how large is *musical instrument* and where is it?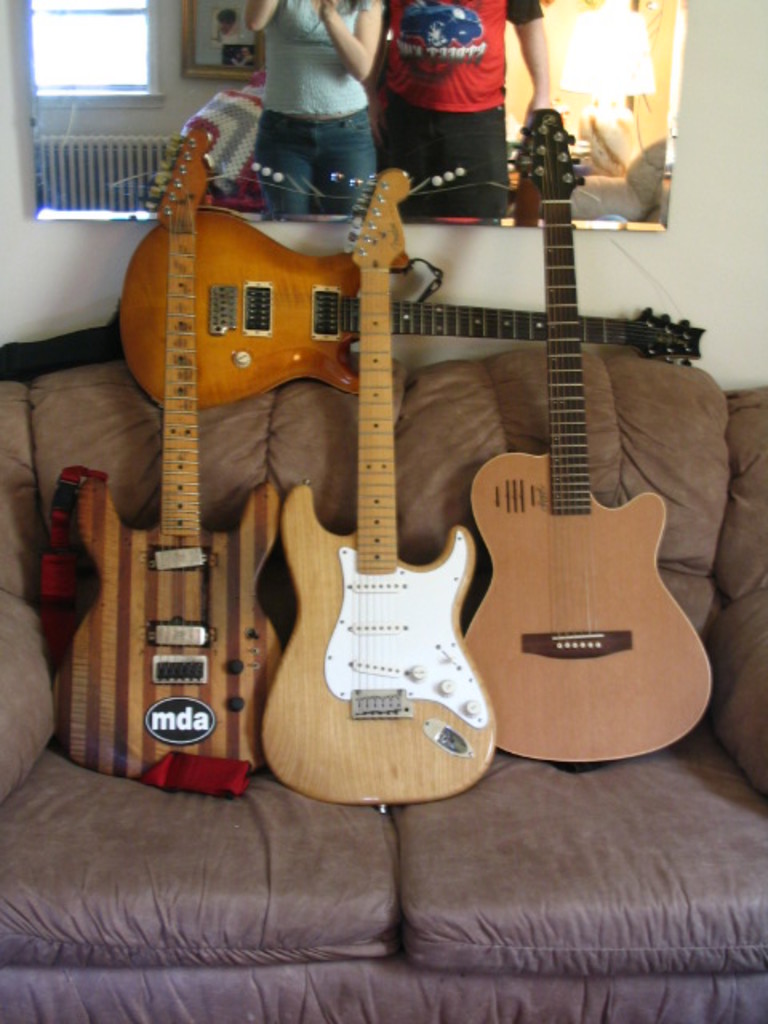
Bounding box: (53,109,290,787).
